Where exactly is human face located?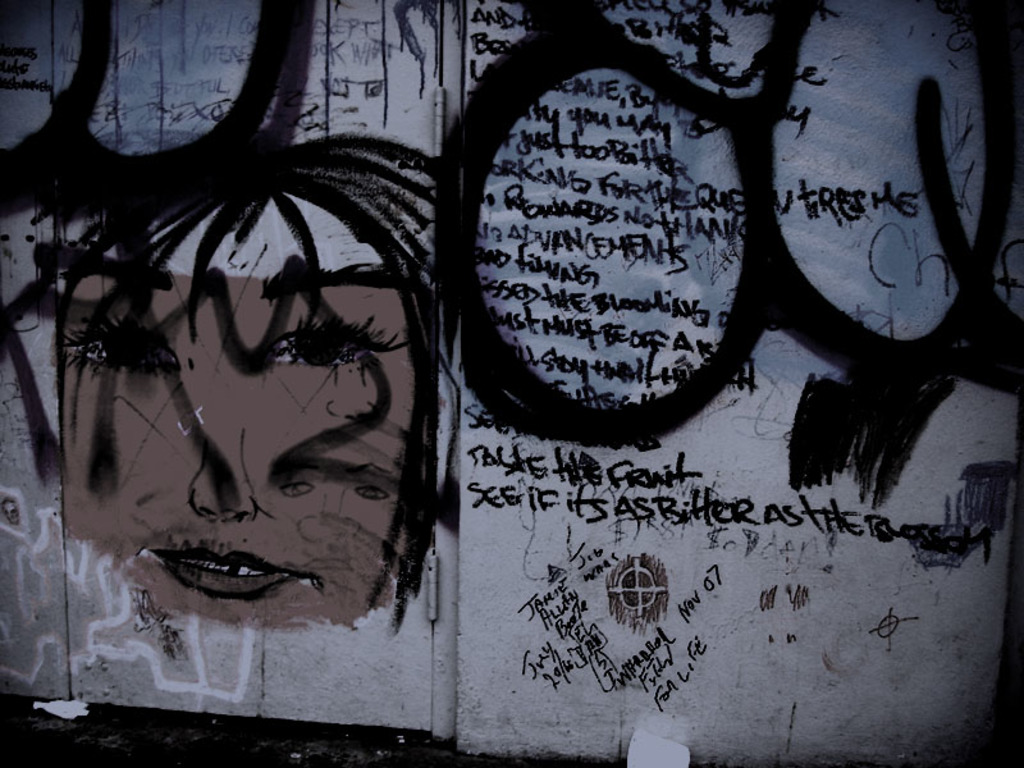
Its bounding box is select_region(59, 269, 424, 639).
